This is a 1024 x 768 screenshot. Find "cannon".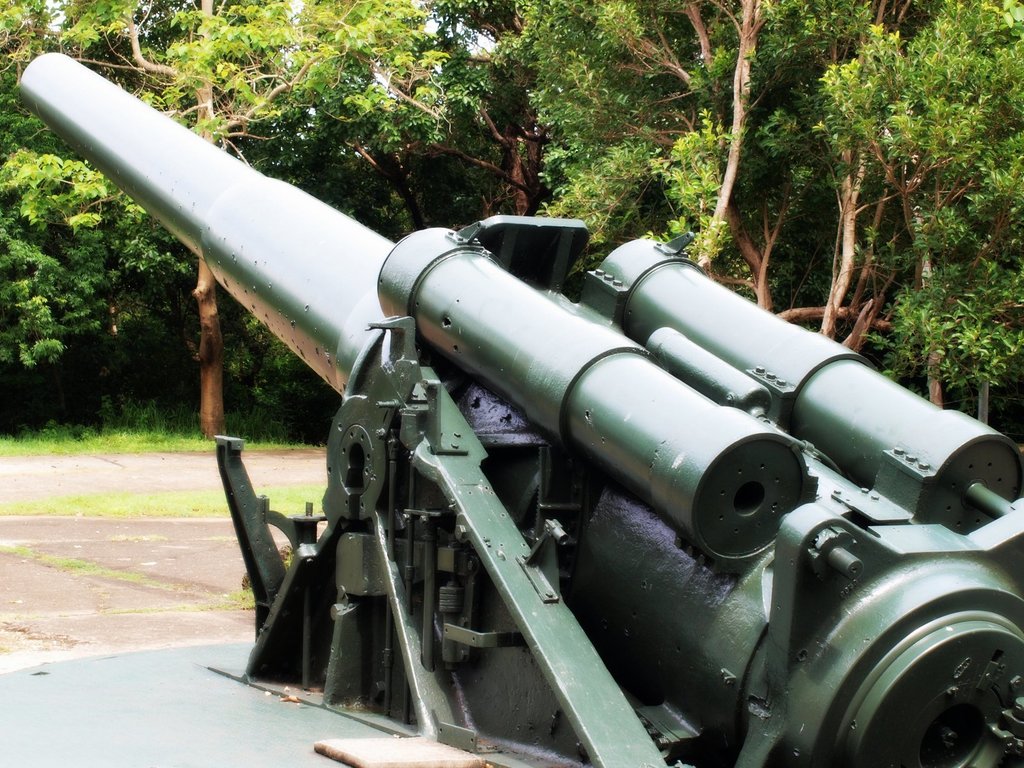
Bounding box: bbox(13, 53, 1023, 767).
